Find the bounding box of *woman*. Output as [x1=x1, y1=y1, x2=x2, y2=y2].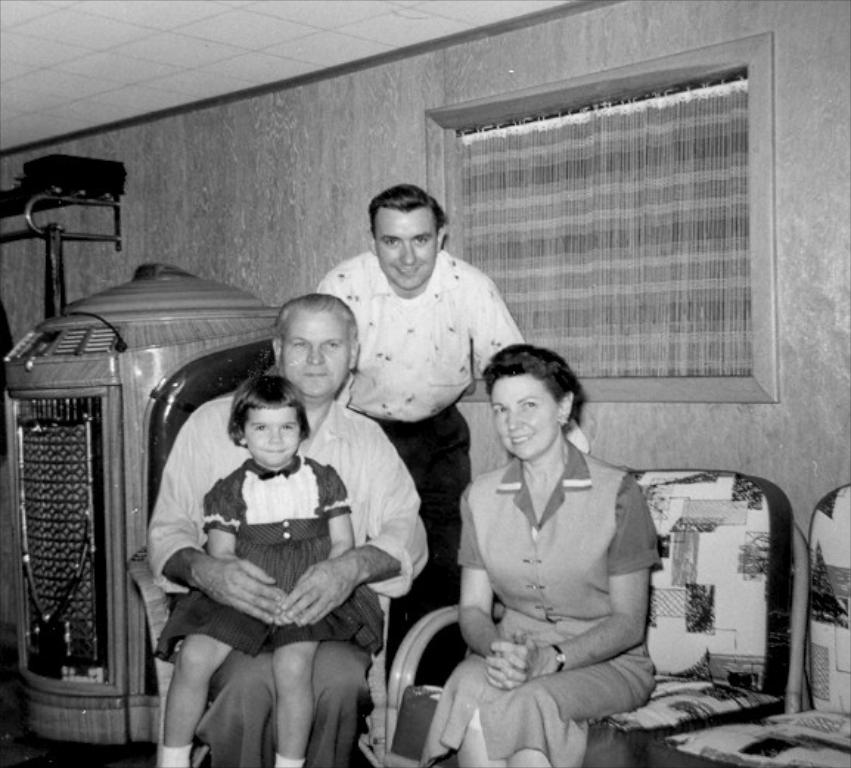
[x1=417, y1=324, x2=706, y2=756].
